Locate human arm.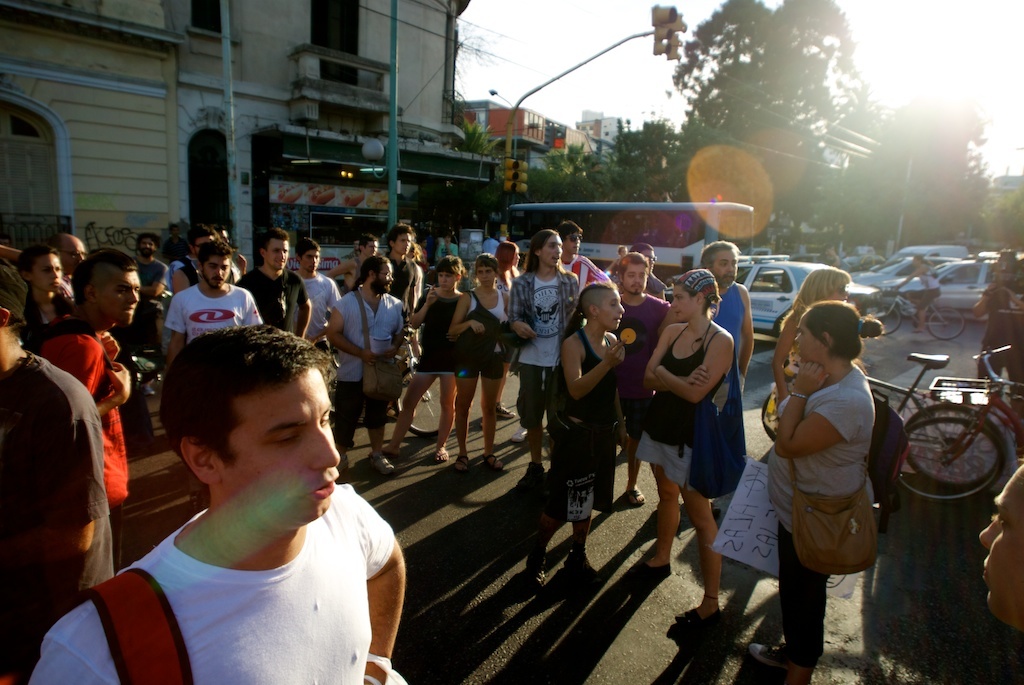
Bounding box: left=163, top=299, right=186, bottom=371.
